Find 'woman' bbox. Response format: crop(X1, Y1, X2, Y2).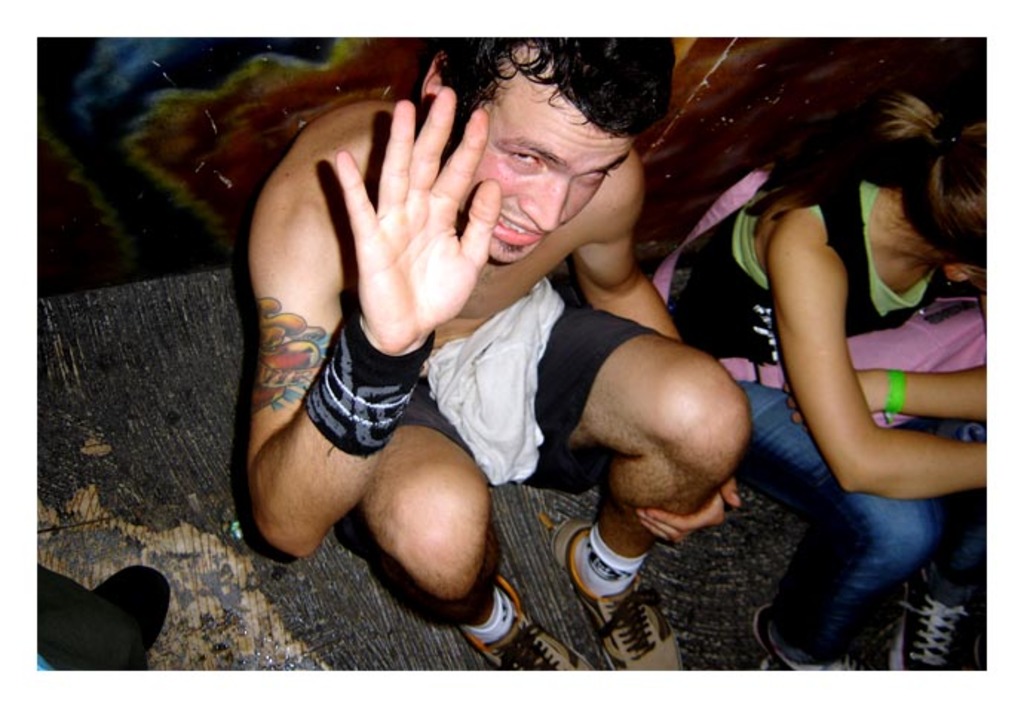
crop(650, 88, 1023, 689).
